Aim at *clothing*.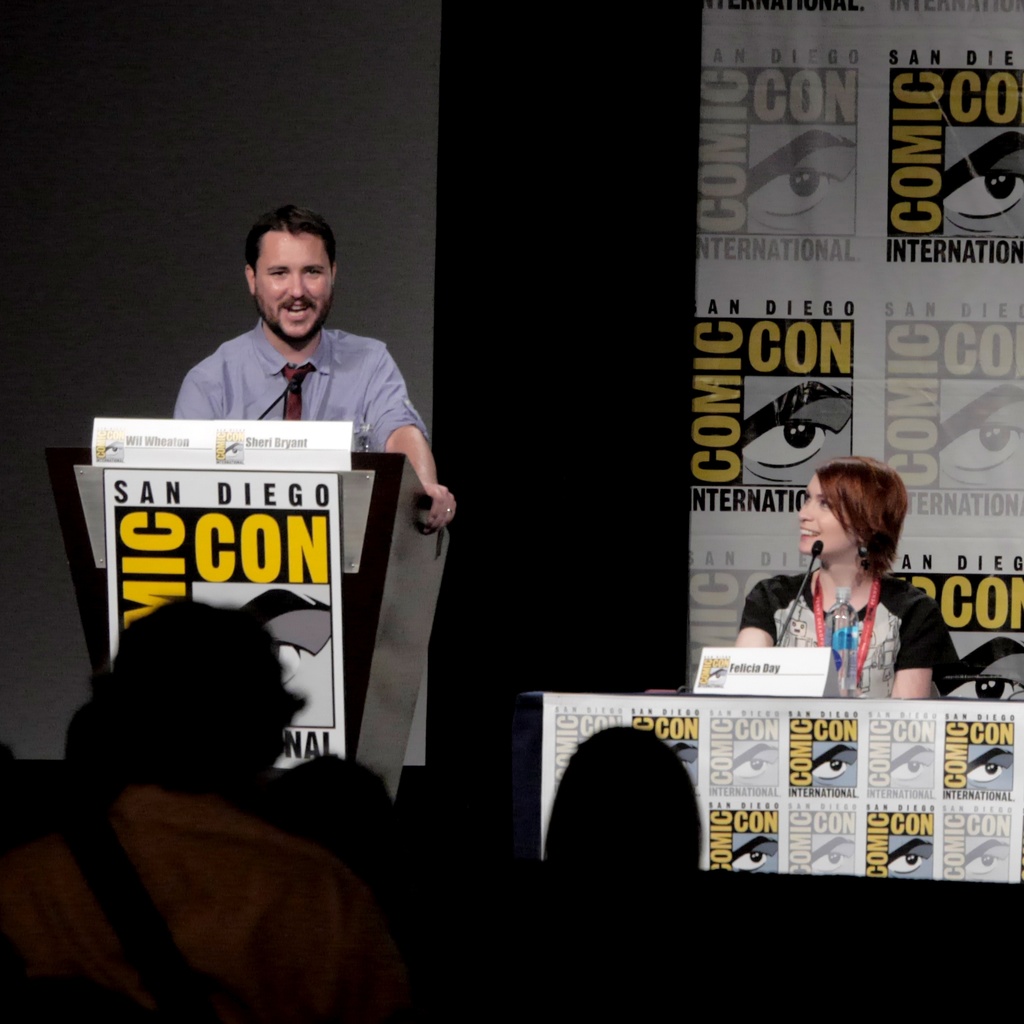
Aimed at x1=156 y1=286 x2=453 y2=483.
